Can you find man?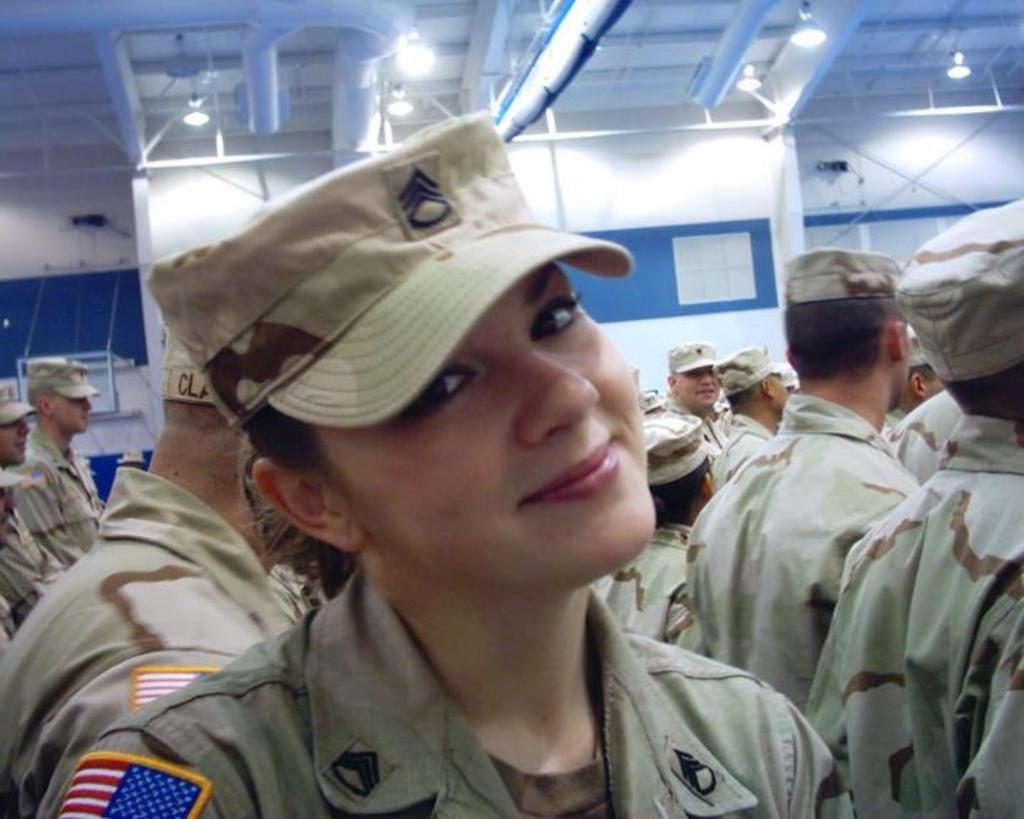
Yes, bounding box: <bbox>0, 324, 326, 818</bbox>.
